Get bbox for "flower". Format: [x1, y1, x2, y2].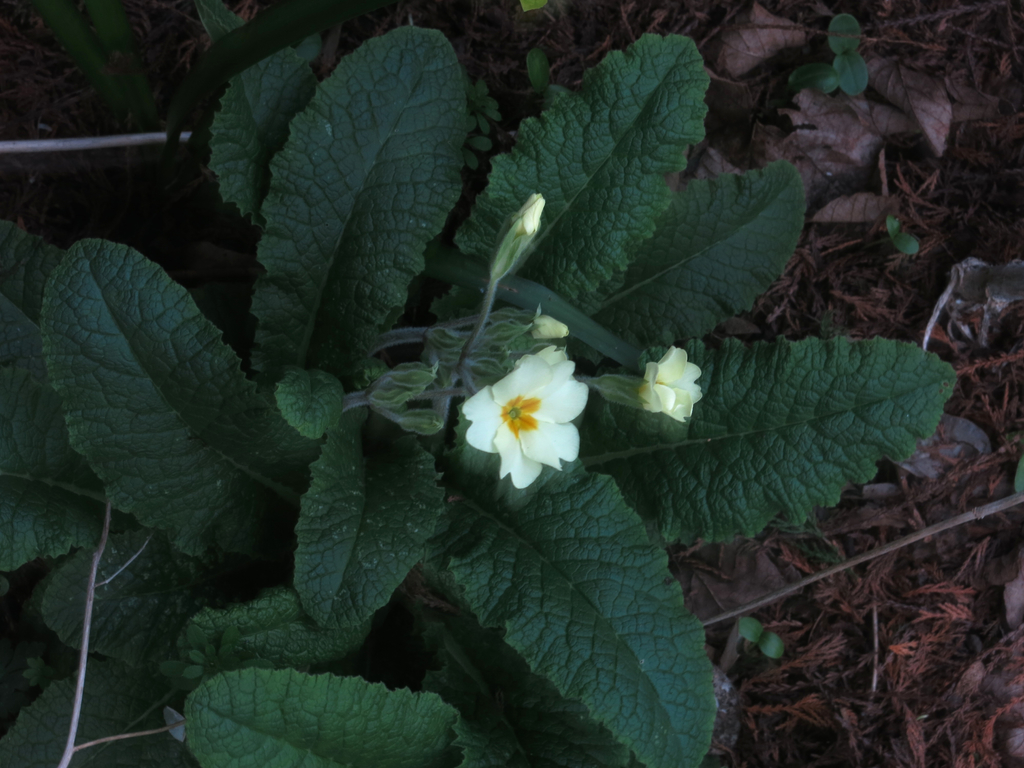
[465, 346, 587, 488].
